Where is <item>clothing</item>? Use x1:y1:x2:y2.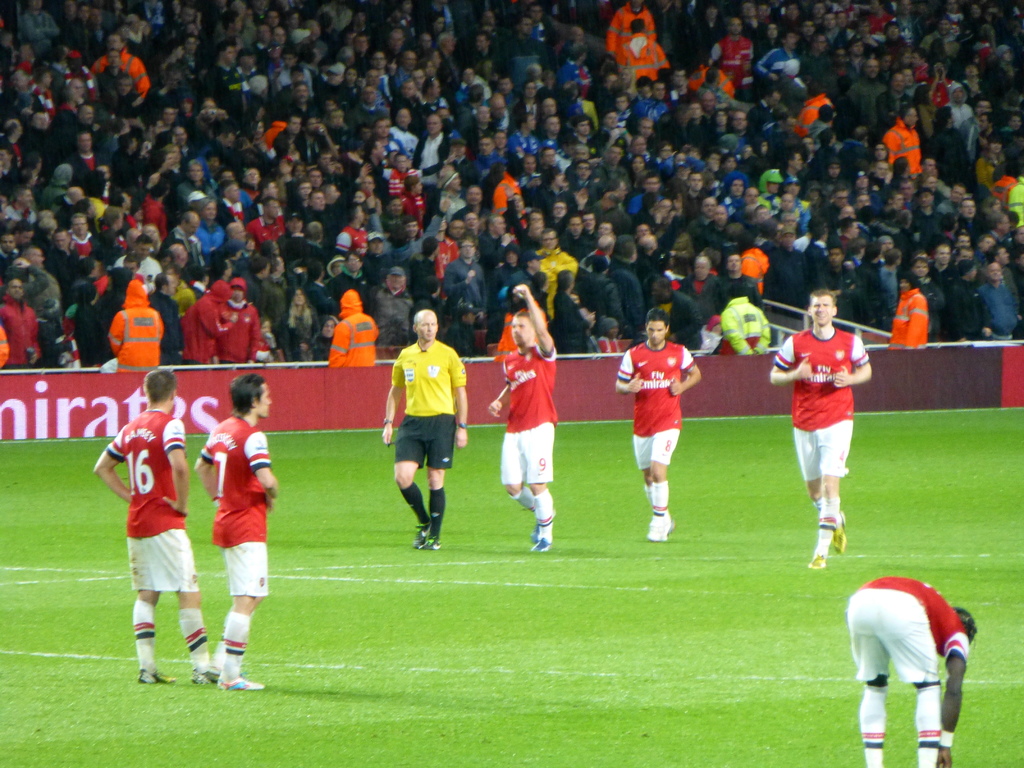
794:328:852:430.
